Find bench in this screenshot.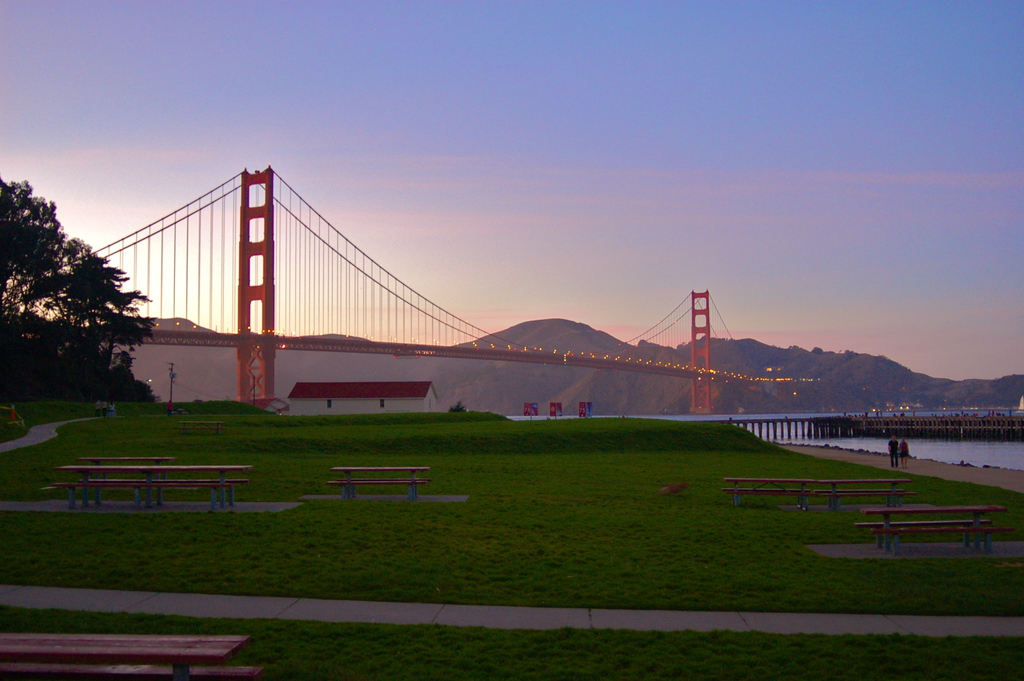
The bounding box for bench is x1=50, y1=455, x2=252, y2=511.
